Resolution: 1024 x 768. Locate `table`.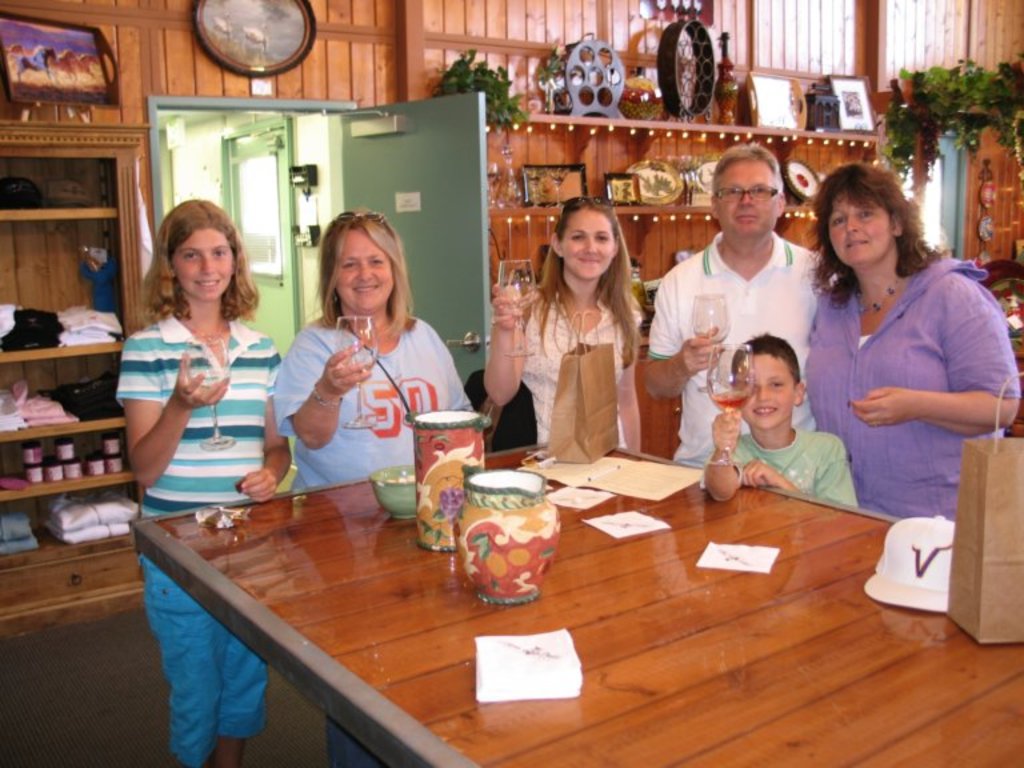
locate(89, 409, 984, 757).
